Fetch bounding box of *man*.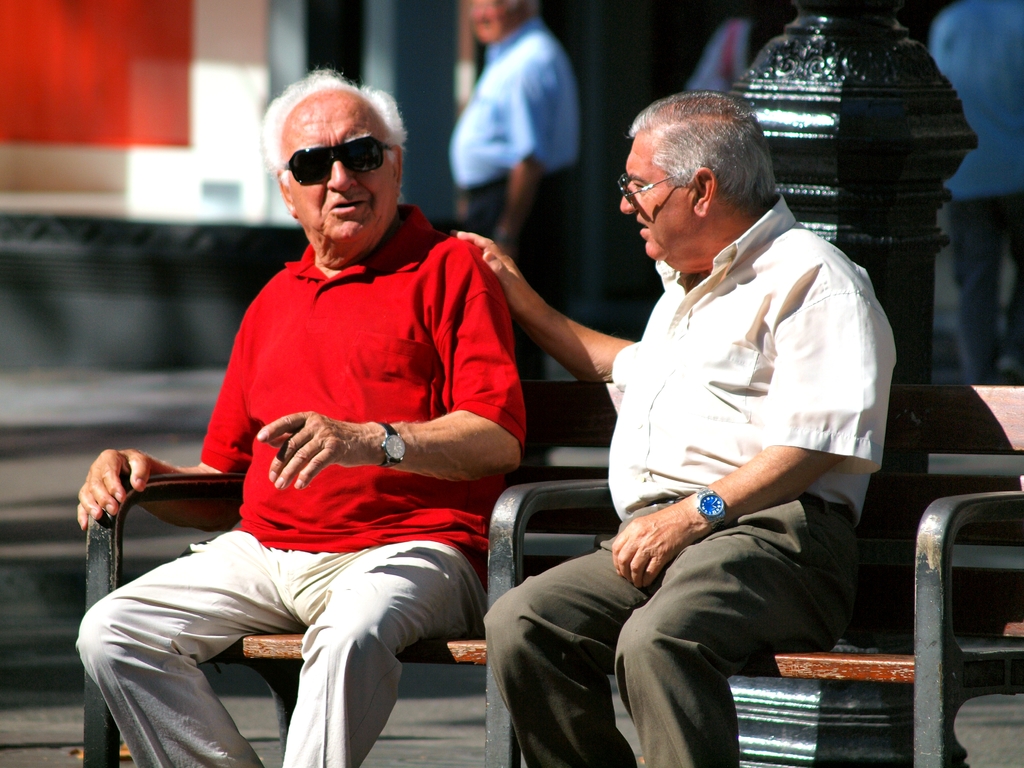
Bbox: BBox(449, 0, 579, 381).
